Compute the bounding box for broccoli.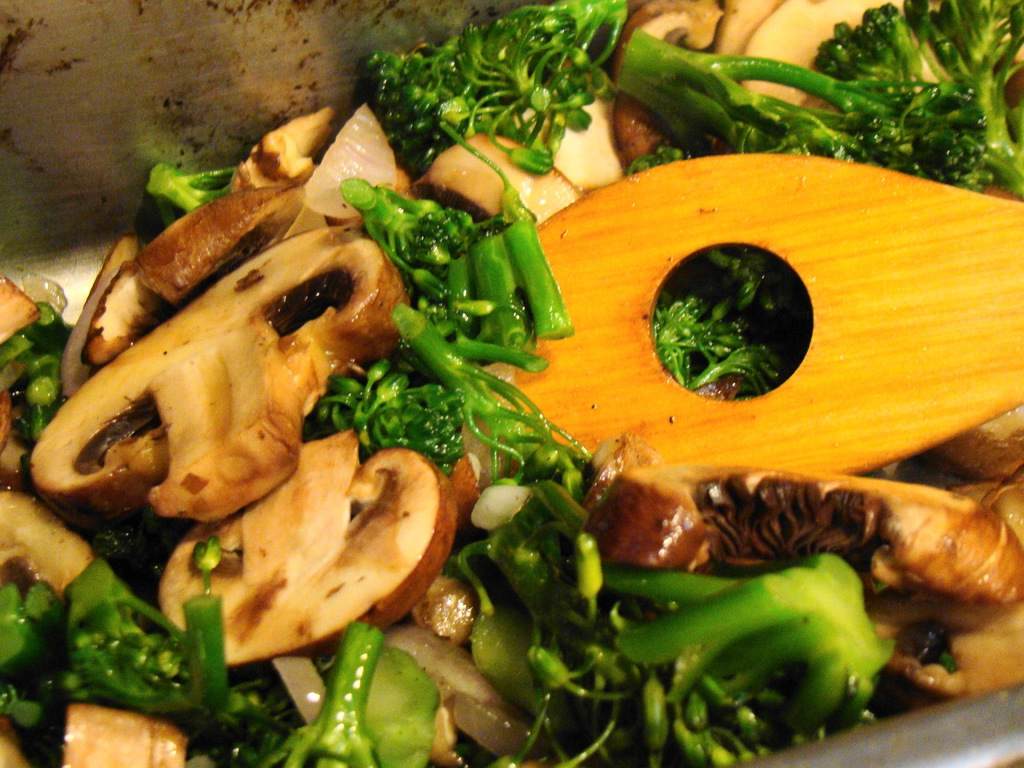
(x1=0, y1=573, x2=282, y2=758).
